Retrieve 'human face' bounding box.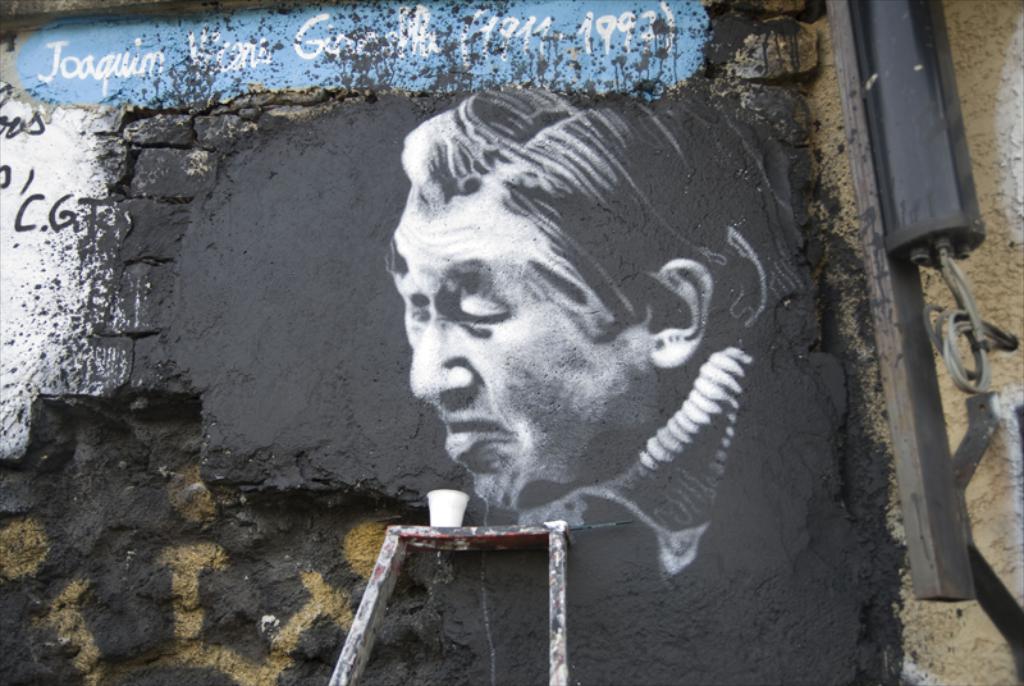
Bounding box: box=[406, 212, 654, 514].
